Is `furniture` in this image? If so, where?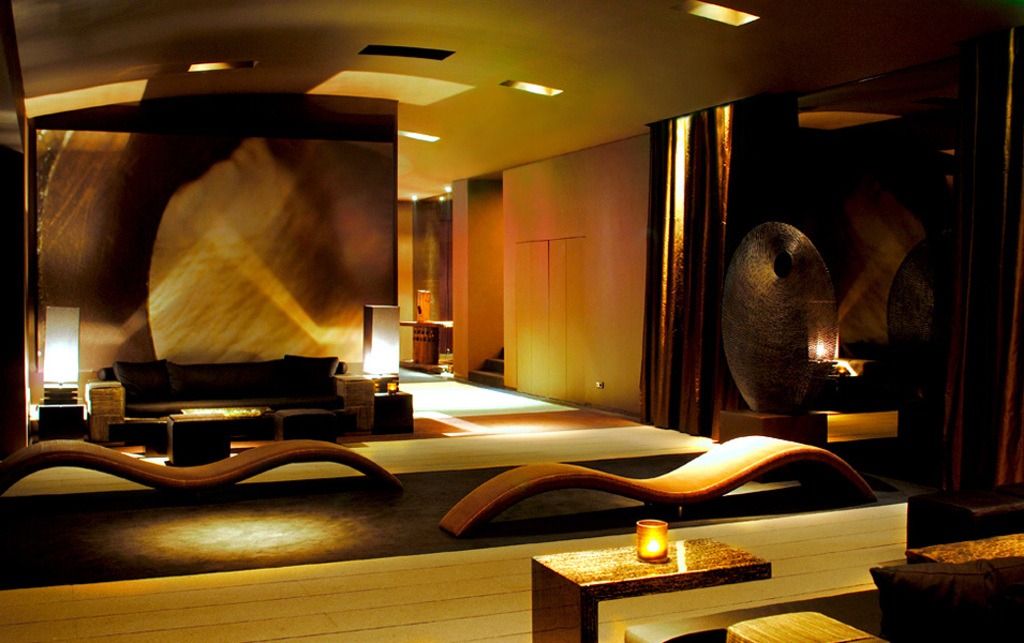
Yes, at <region>529, 536, 773, 642</region>.
